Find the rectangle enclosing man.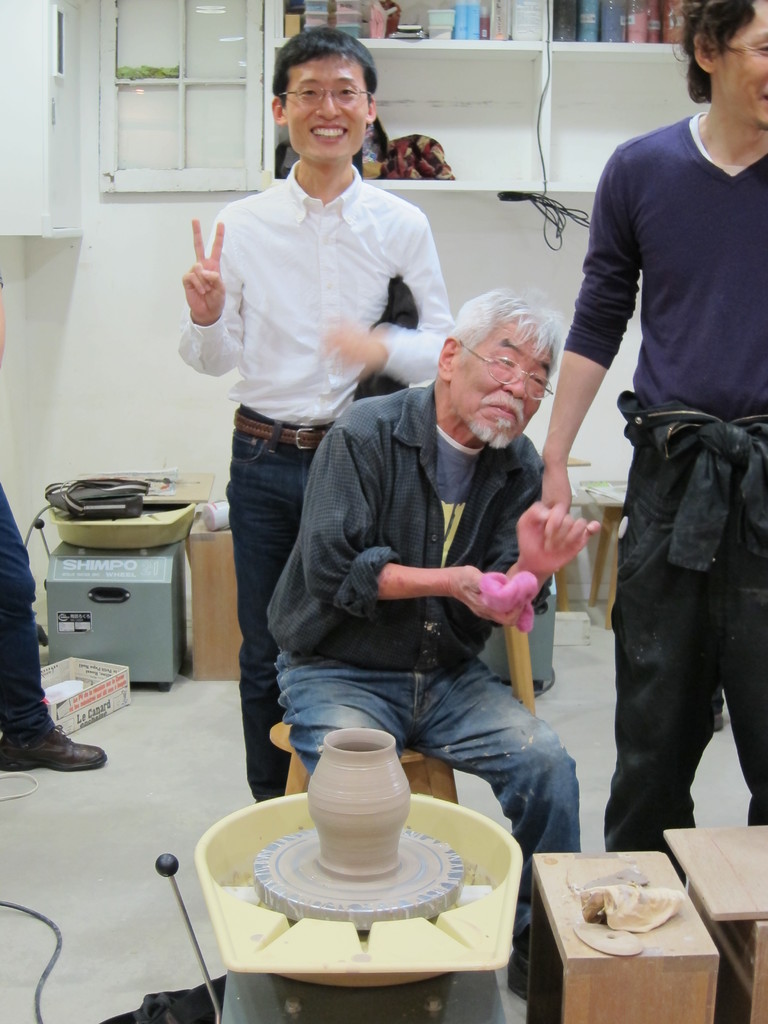
detection(0, 476, 111, 777).
